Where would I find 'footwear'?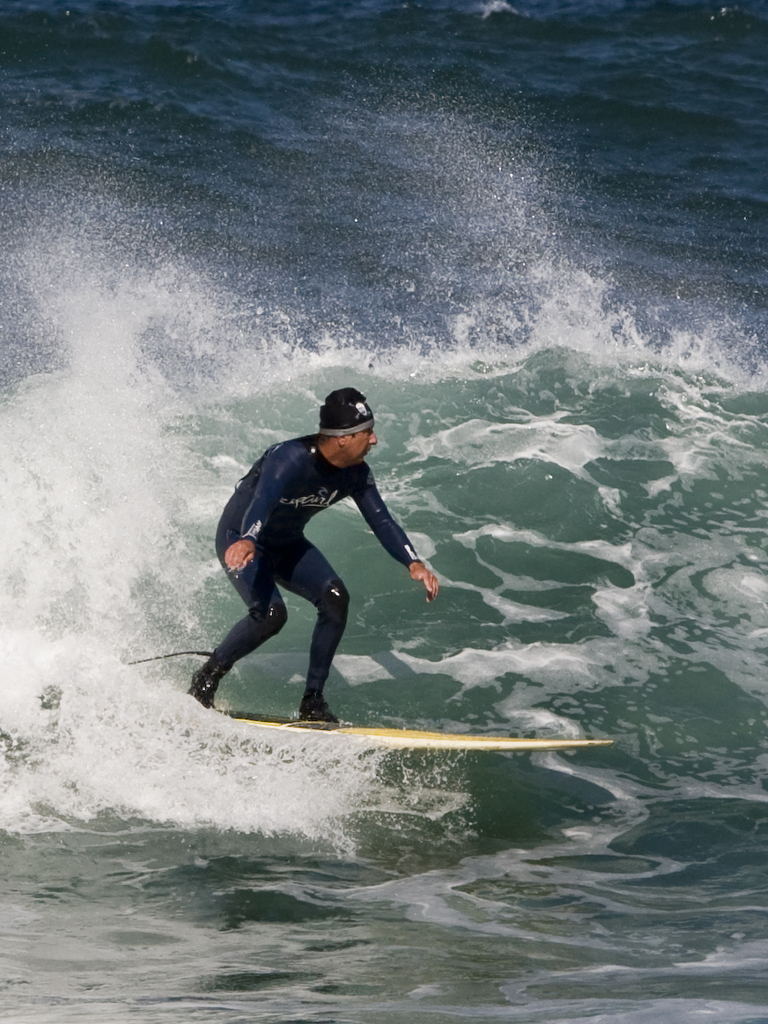
At <bbox>293, 696, 346, 731</bbox>.
